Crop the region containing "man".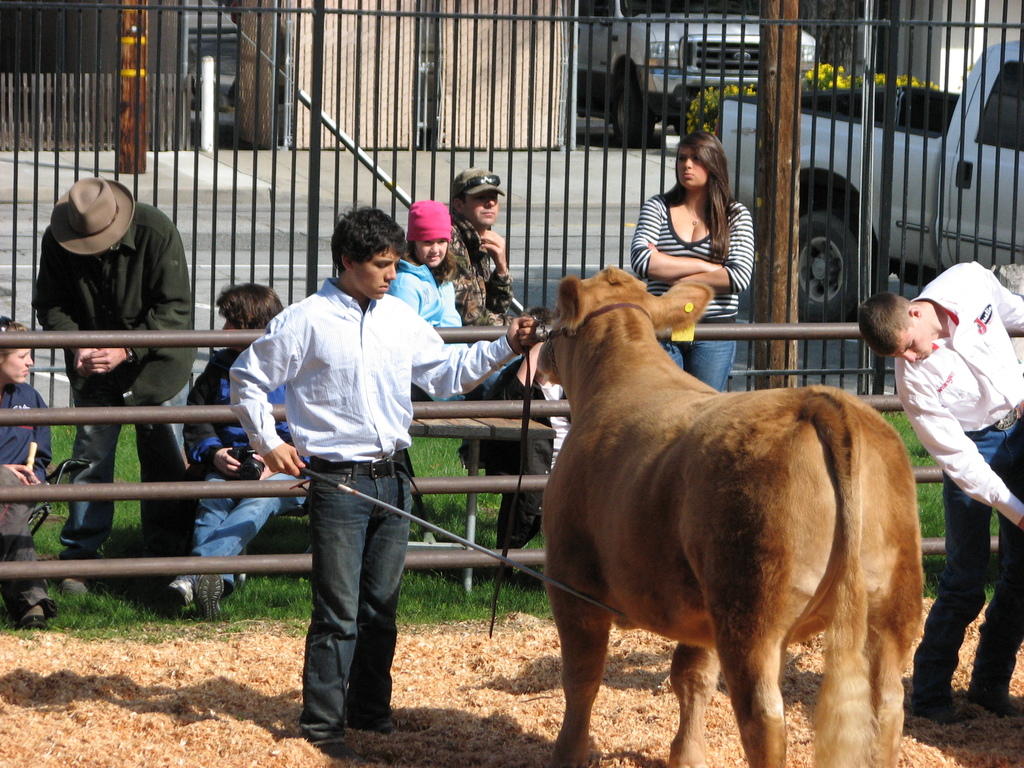
Crop region: 440,166,516,333.
